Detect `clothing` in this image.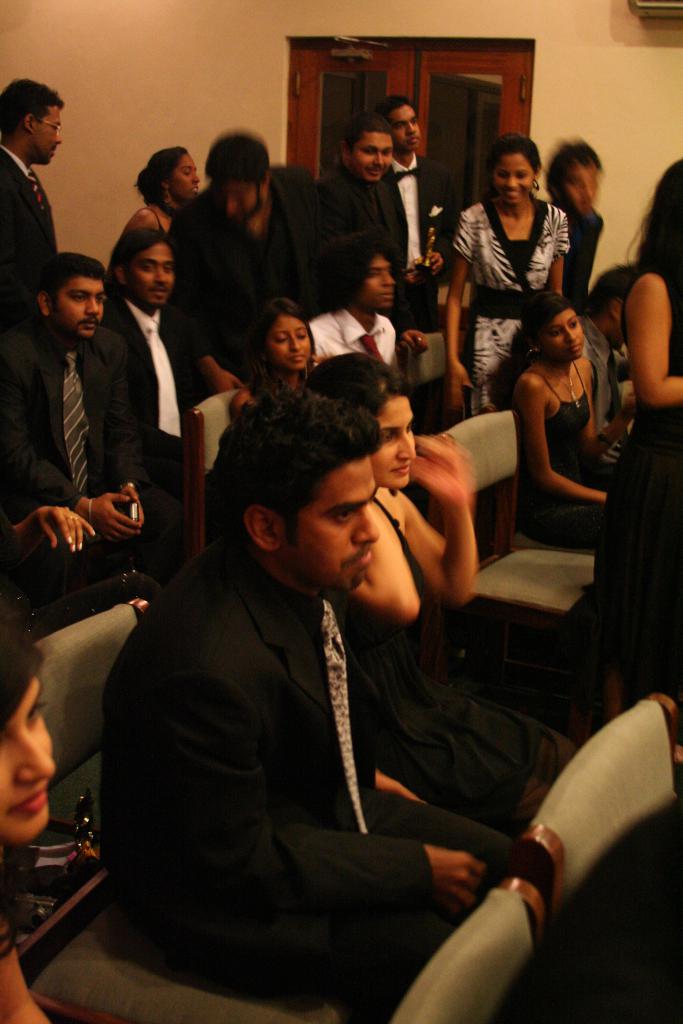
Detection: detection(71, 293, 206, 564).
